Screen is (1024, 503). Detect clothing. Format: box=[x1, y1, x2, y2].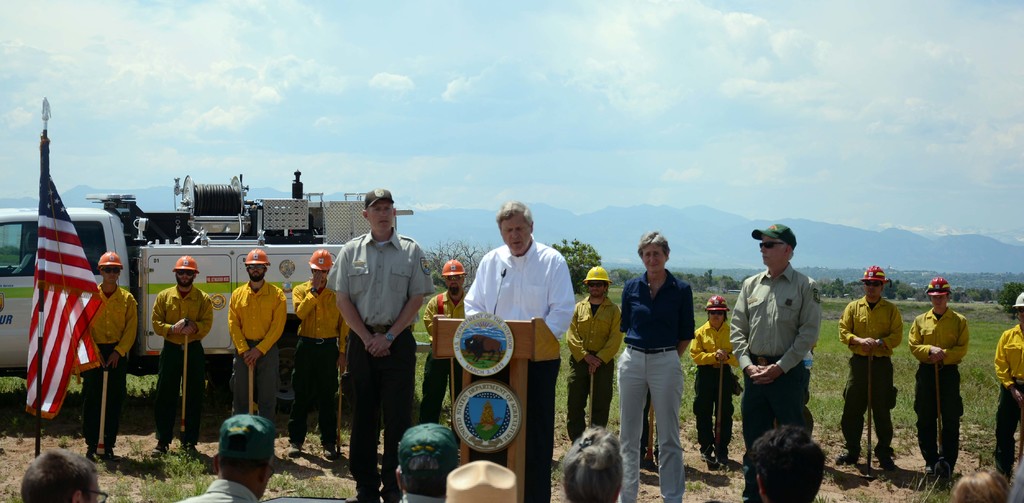
box=[460, 239, 576, 345].
